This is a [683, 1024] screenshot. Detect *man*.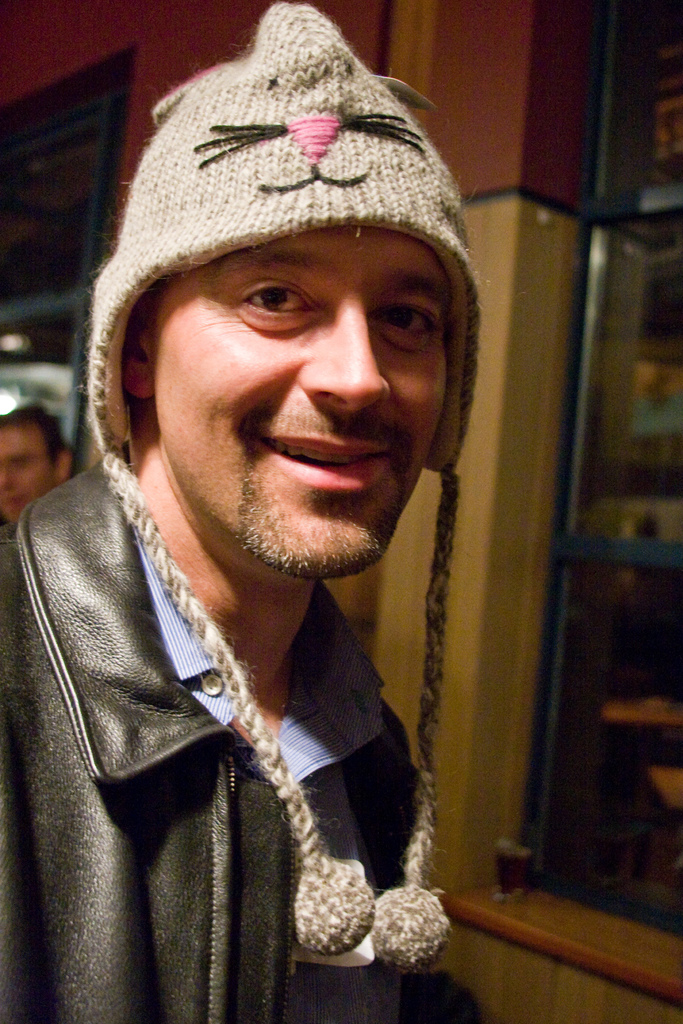
<bbox>0, 58, 554, 992</bbox>.
